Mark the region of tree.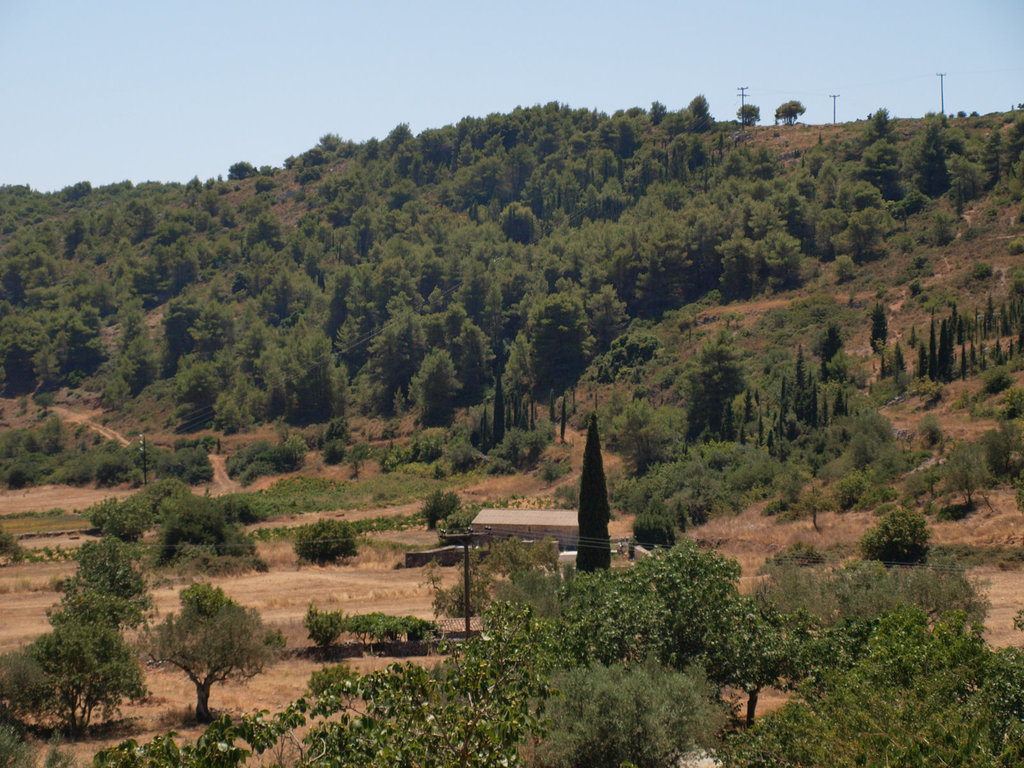
Region: (225, 440, 307, 488).
